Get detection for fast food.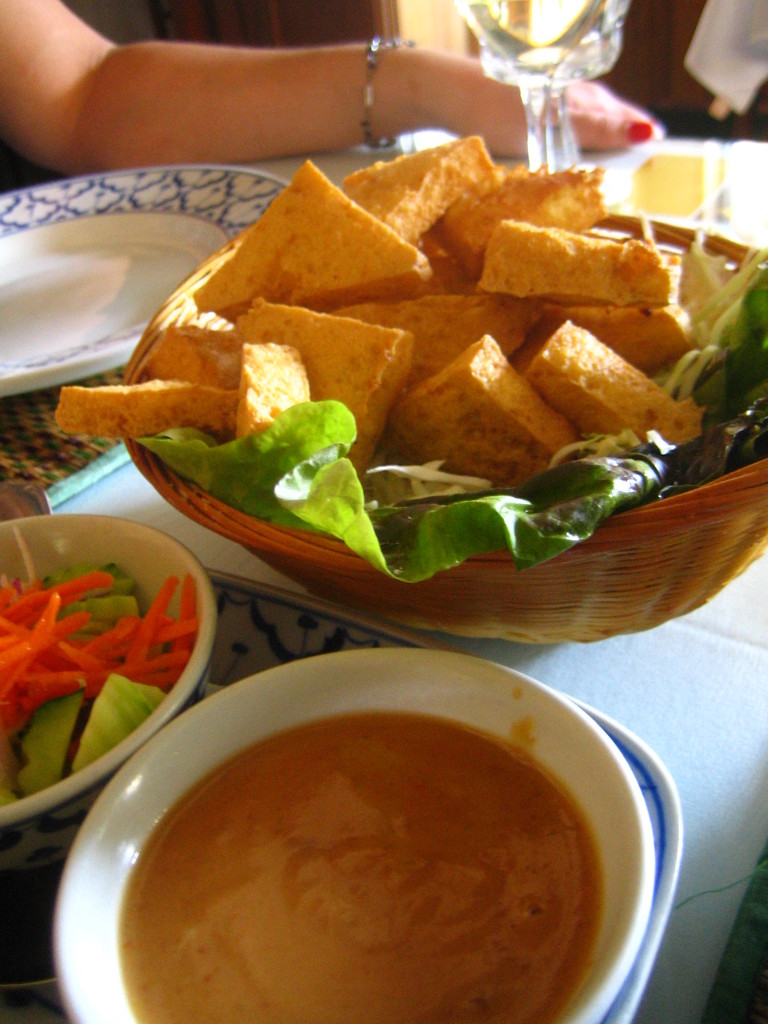
Detection: l=332, t=129, r=495, b=243.
